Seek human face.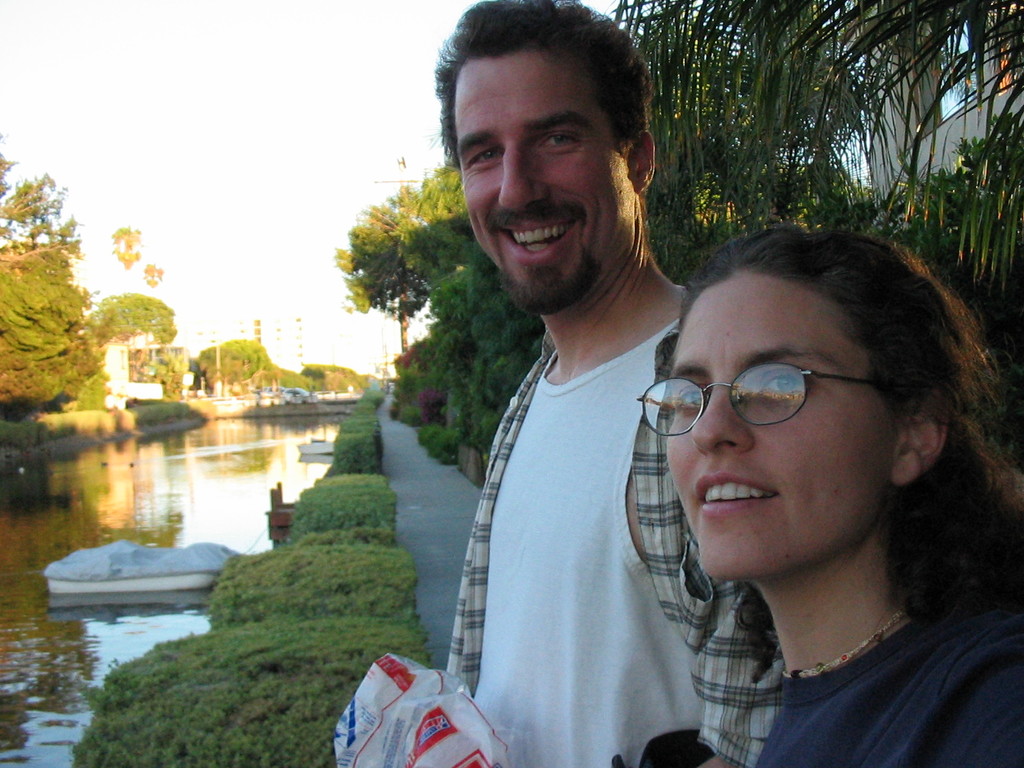
[x1=451, y1=36, x2=631, y2=317].
